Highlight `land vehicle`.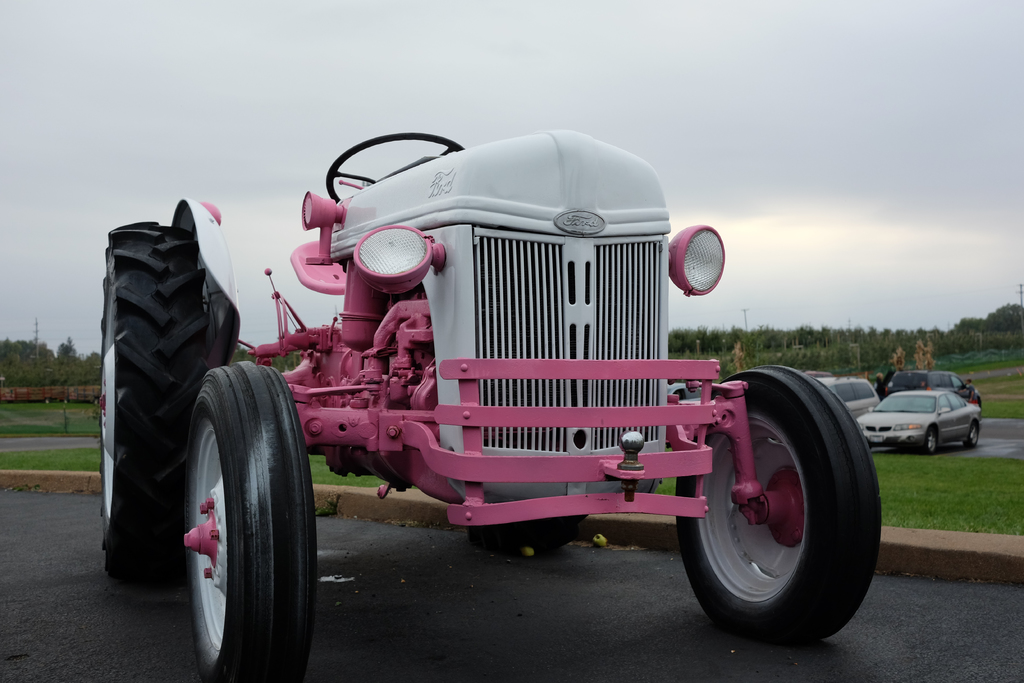
Highlighted region: crop(855, 391, 984, 450).
